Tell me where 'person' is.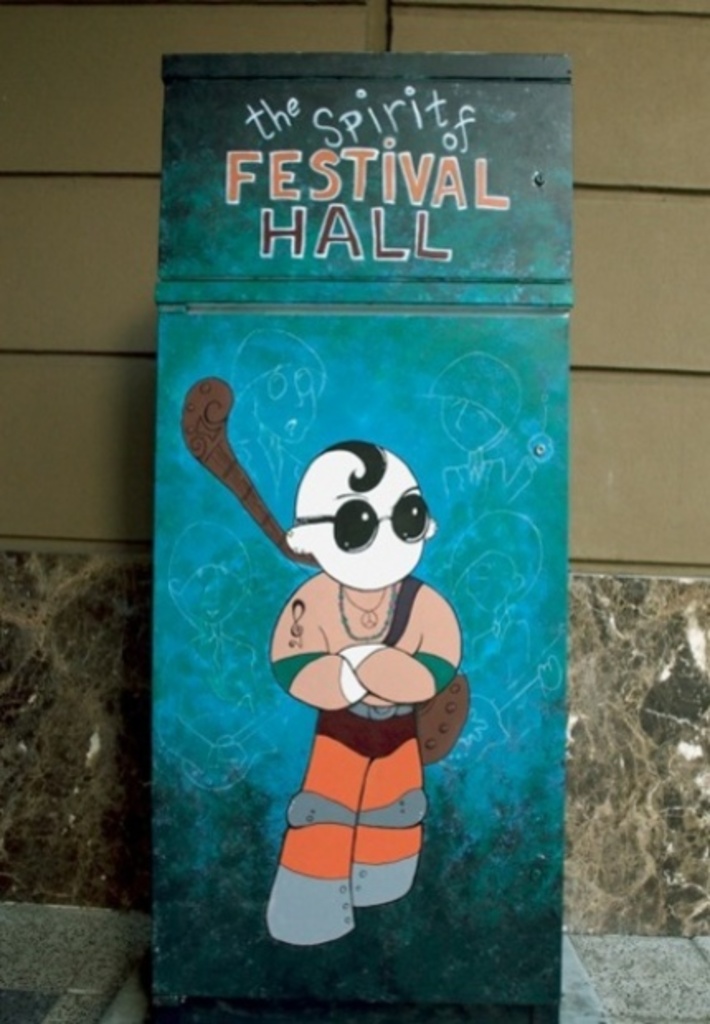
'person' is at x1=253 y1=391 x2=462 y2=976.
